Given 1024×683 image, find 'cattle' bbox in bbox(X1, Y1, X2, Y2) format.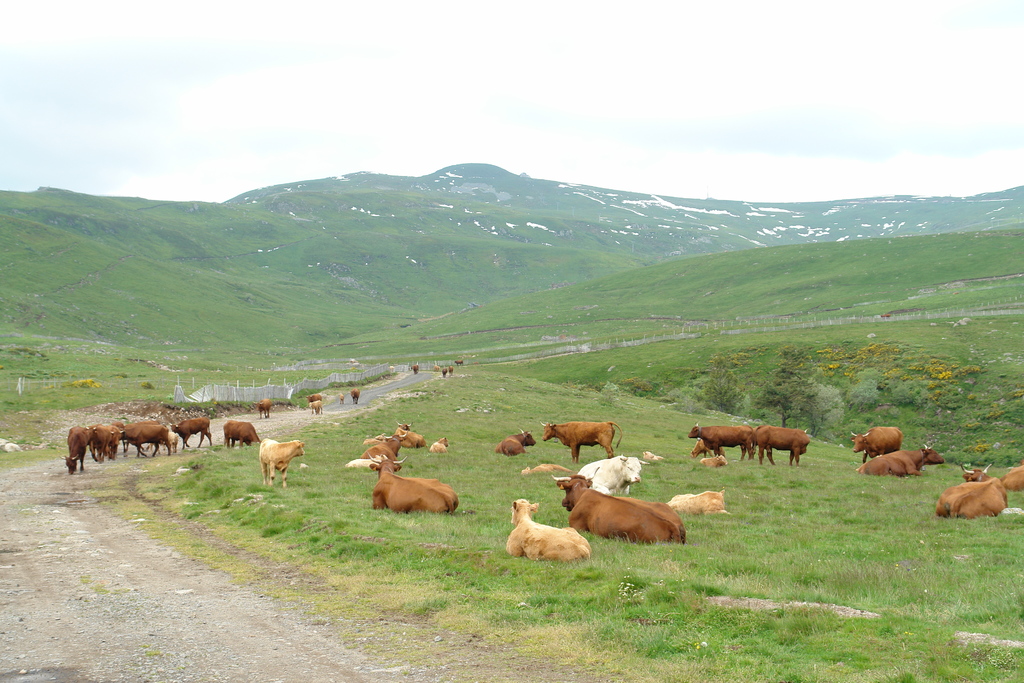
bbox(307, 394, 323, 402).
